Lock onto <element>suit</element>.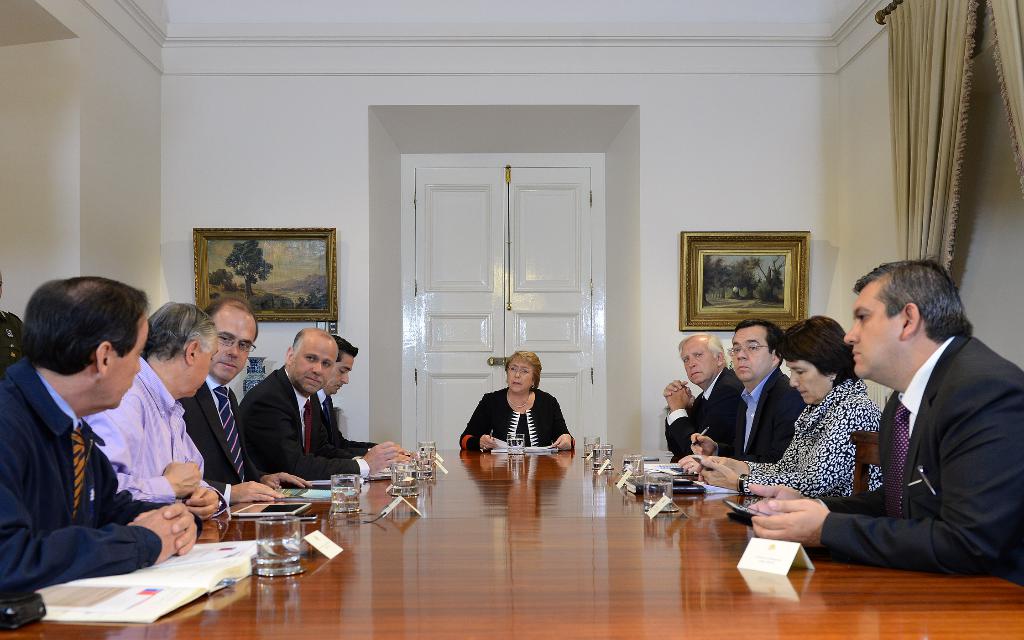
Locked: [710,369,802,466].
